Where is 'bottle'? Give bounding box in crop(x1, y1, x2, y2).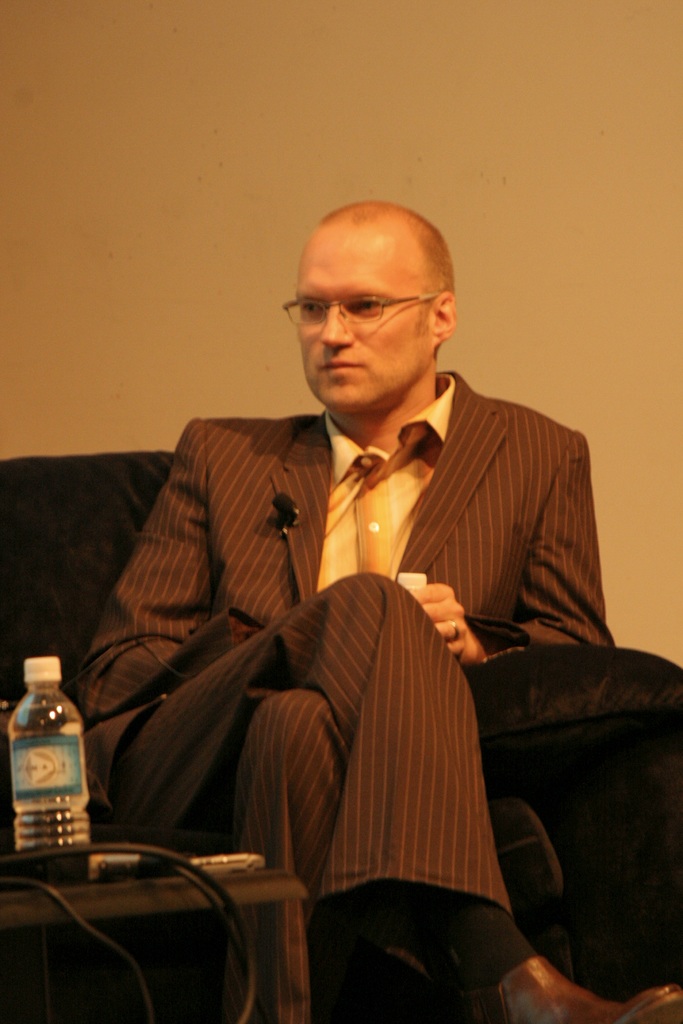
crop(3, 671, 95, 867).
